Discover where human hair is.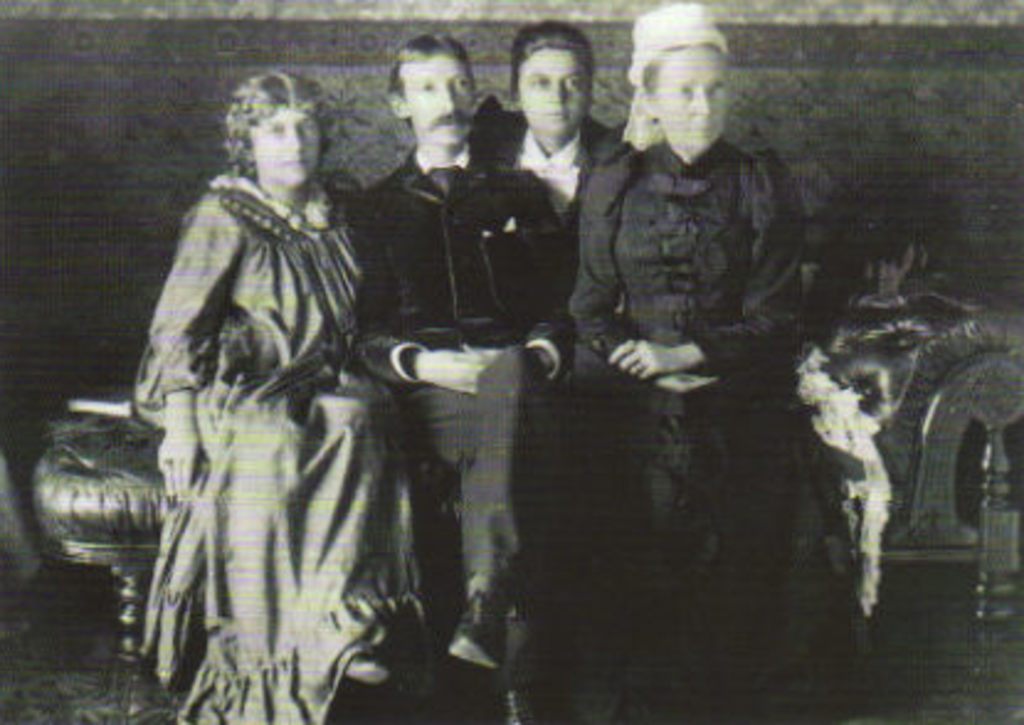
Discovered at [506,22,592,101].
